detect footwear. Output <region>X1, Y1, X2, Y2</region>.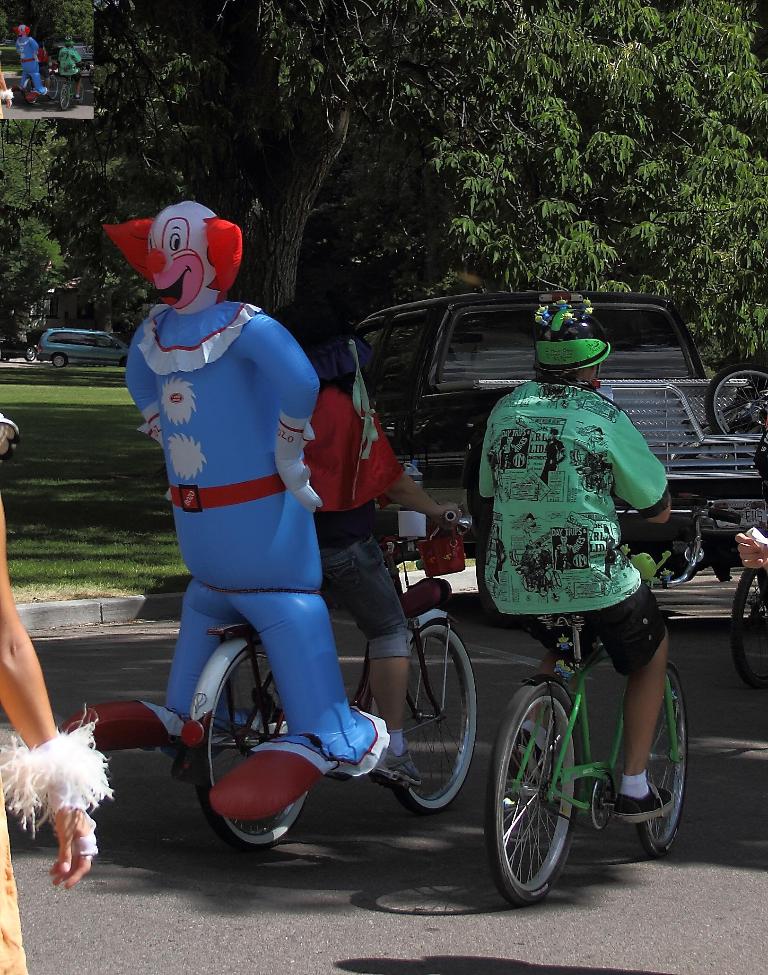
<region>220, 716, 266, 740</region>.
